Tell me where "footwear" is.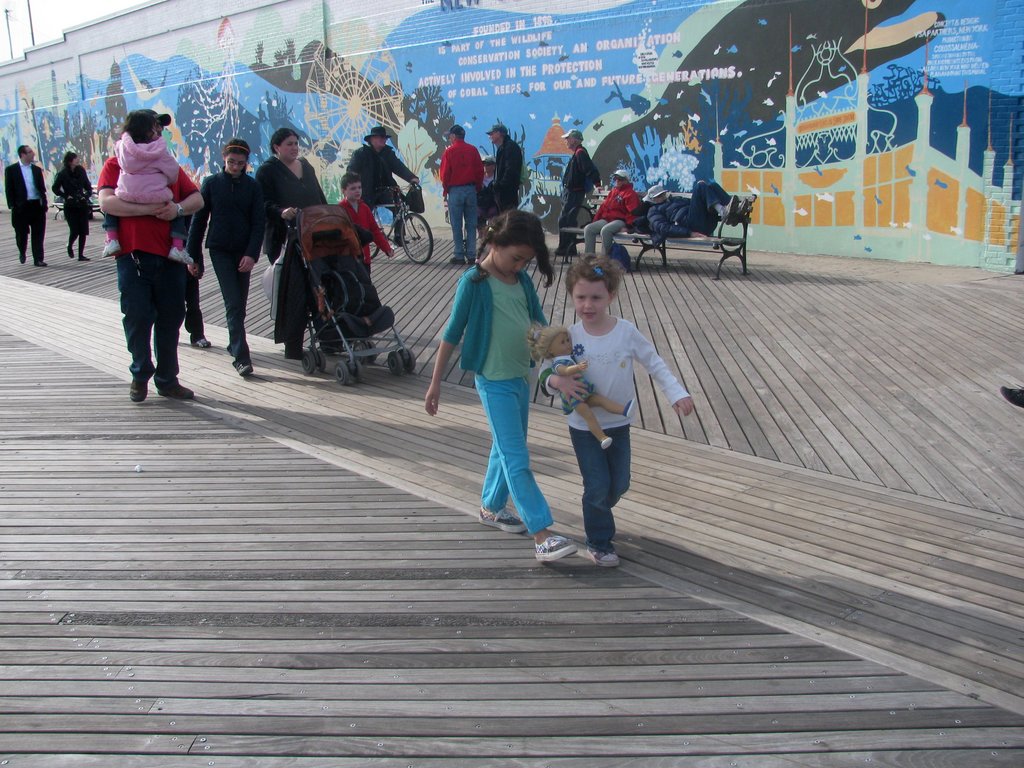
"footwear" is at box=[737, 199, 751, 224].
